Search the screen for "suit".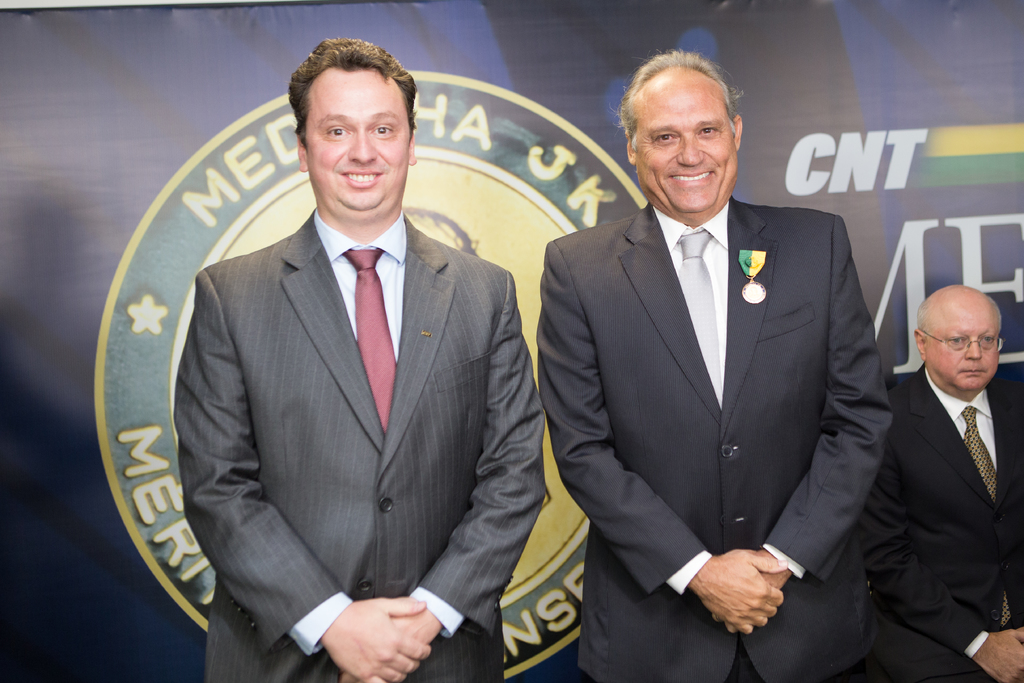
Found at (858,364,1023,682).
